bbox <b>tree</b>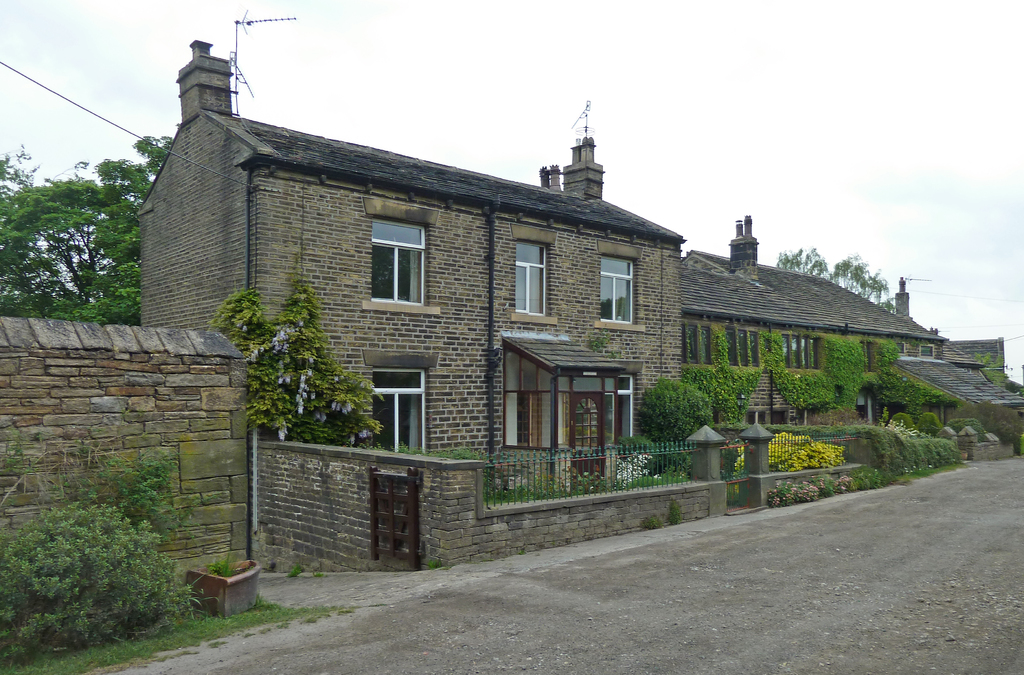
select_region(202, 285, 298, 438)
